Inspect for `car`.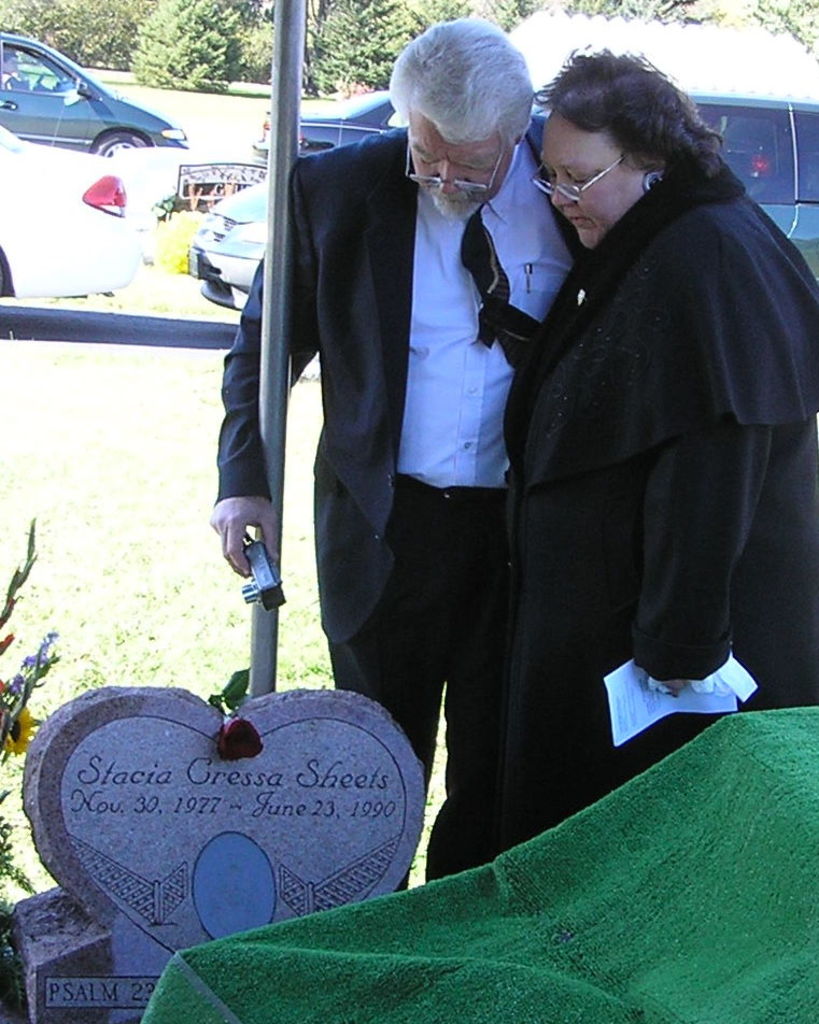
Inspection: {"left": 256, "top": 91, "right": 401, "bottom": 156}.
